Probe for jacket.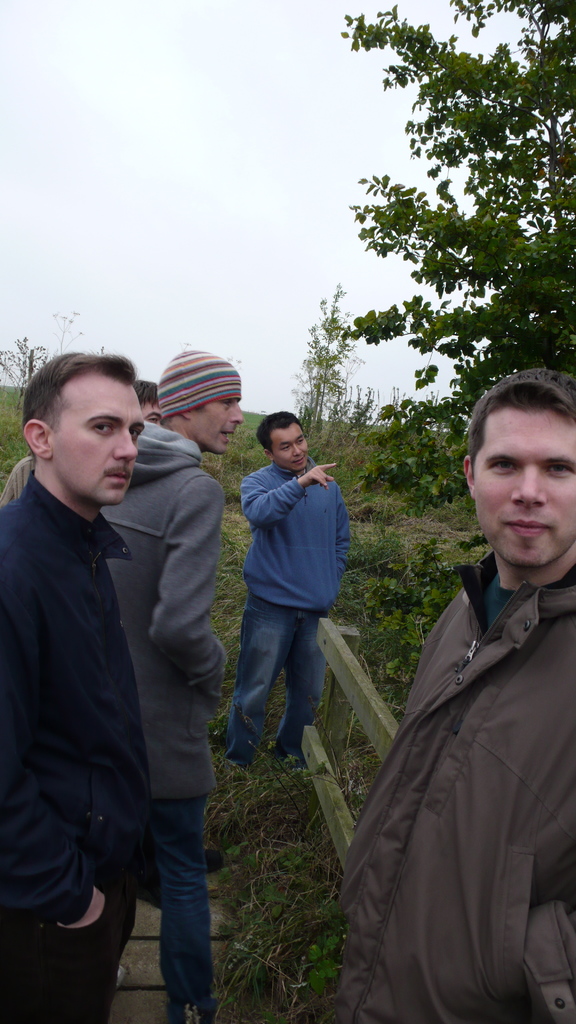
Probe result: <bbox>102, 413, 238, 807</bbox>.
